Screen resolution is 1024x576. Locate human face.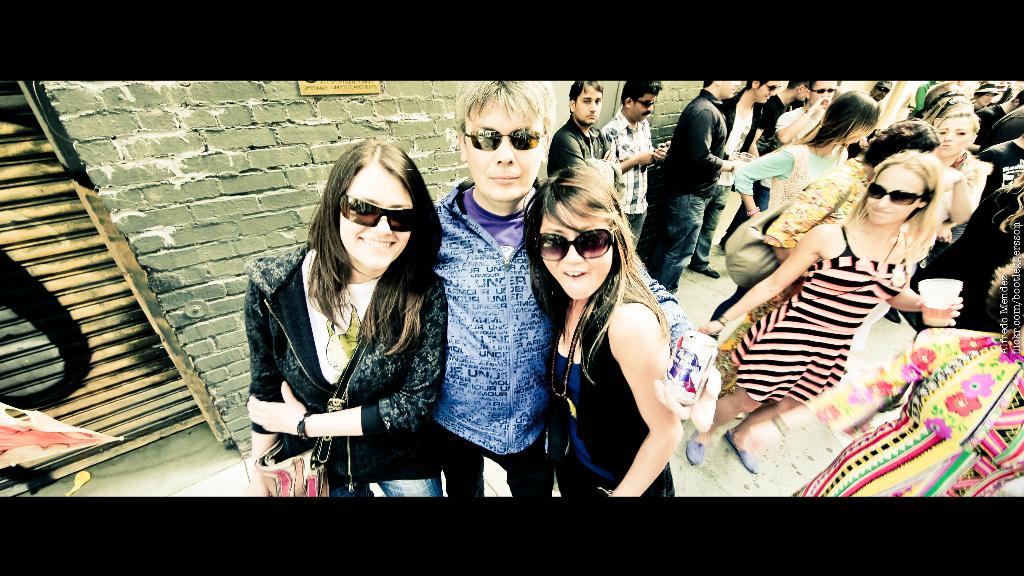
select_region(633, 86, 654, 120).
